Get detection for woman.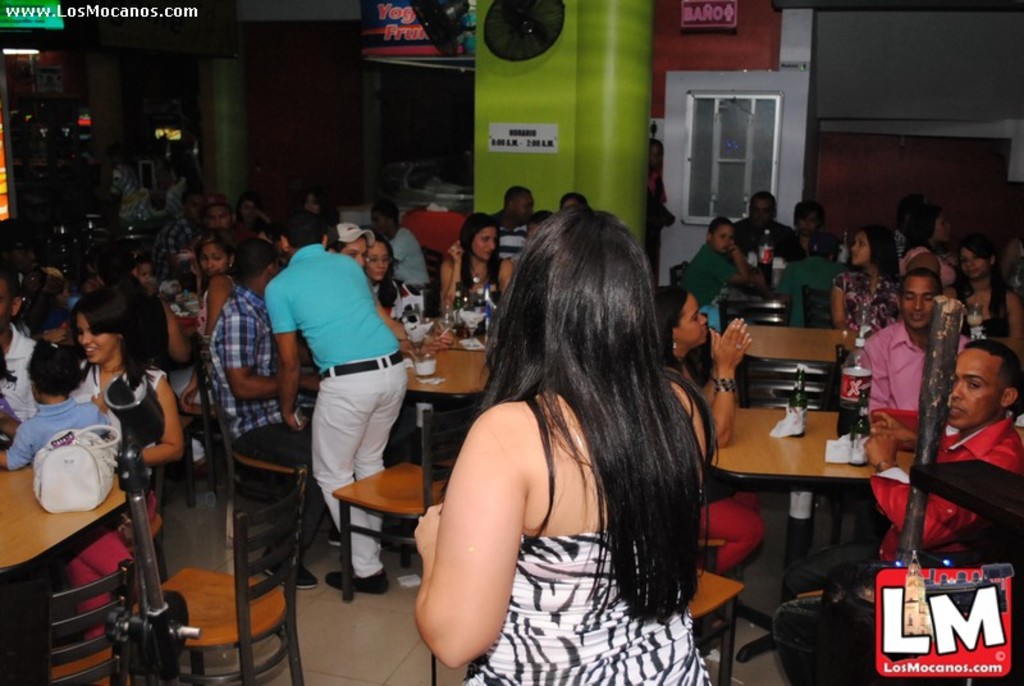
Detection: (left=65, top=287, right=192, bottom=650).
